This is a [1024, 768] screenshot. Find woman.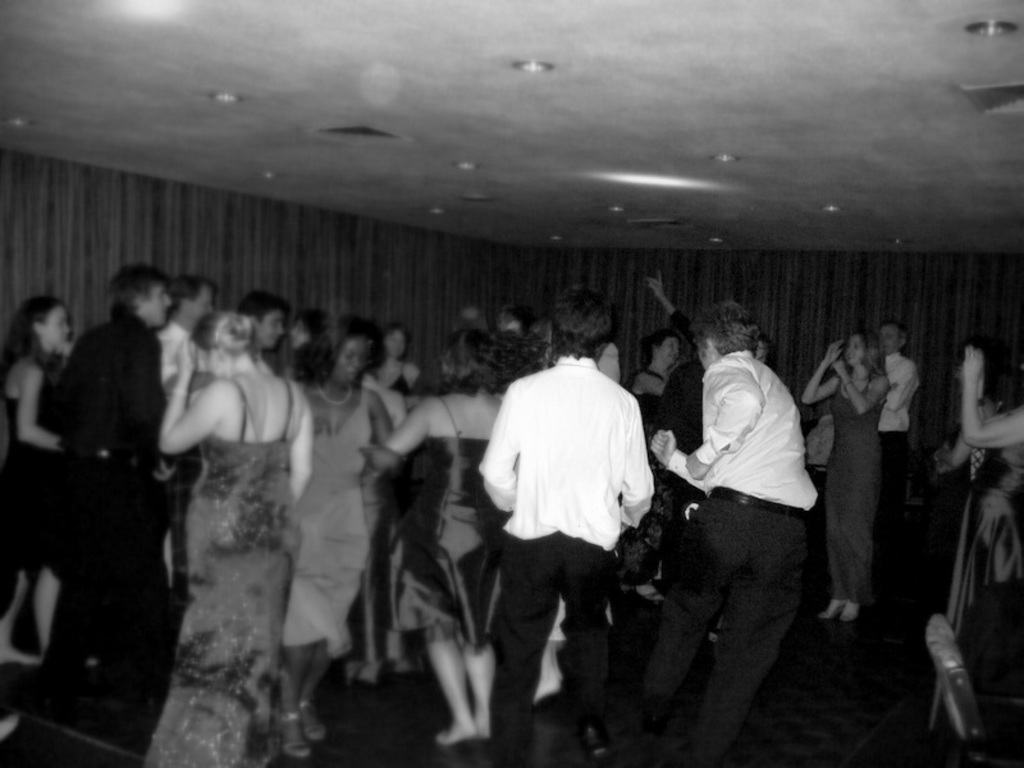
Bounding box: locate(86, 275, 287, 744).
